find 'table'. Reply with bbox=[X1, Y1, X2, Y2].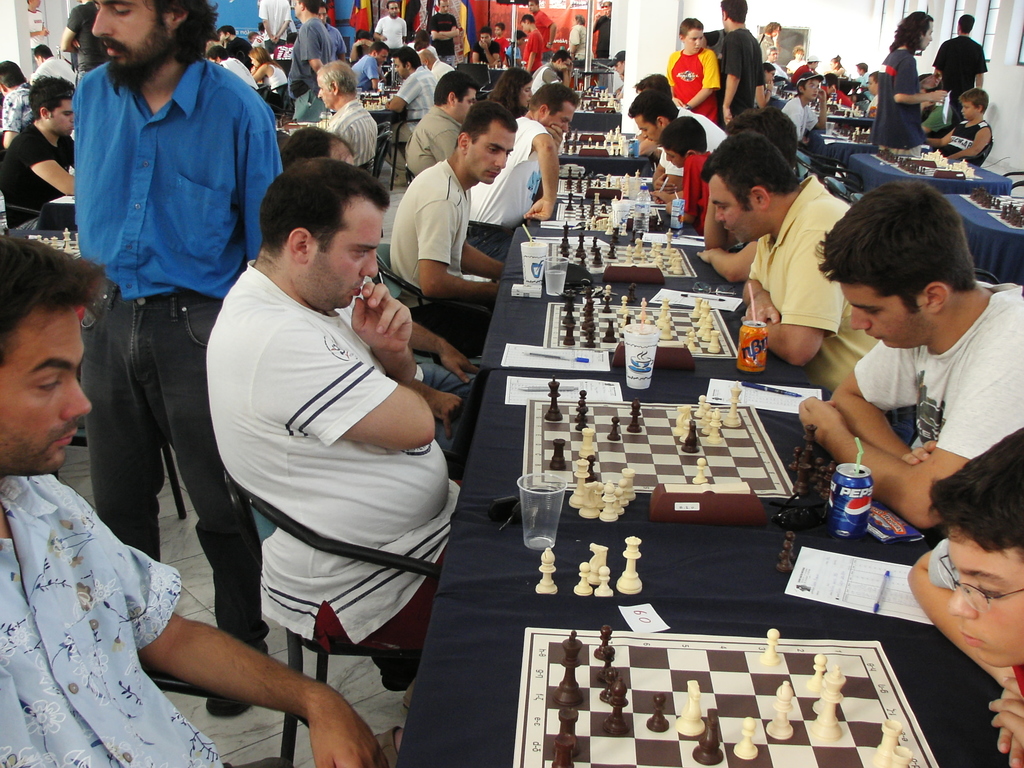
bbox=[470, 168, 837, 403].
